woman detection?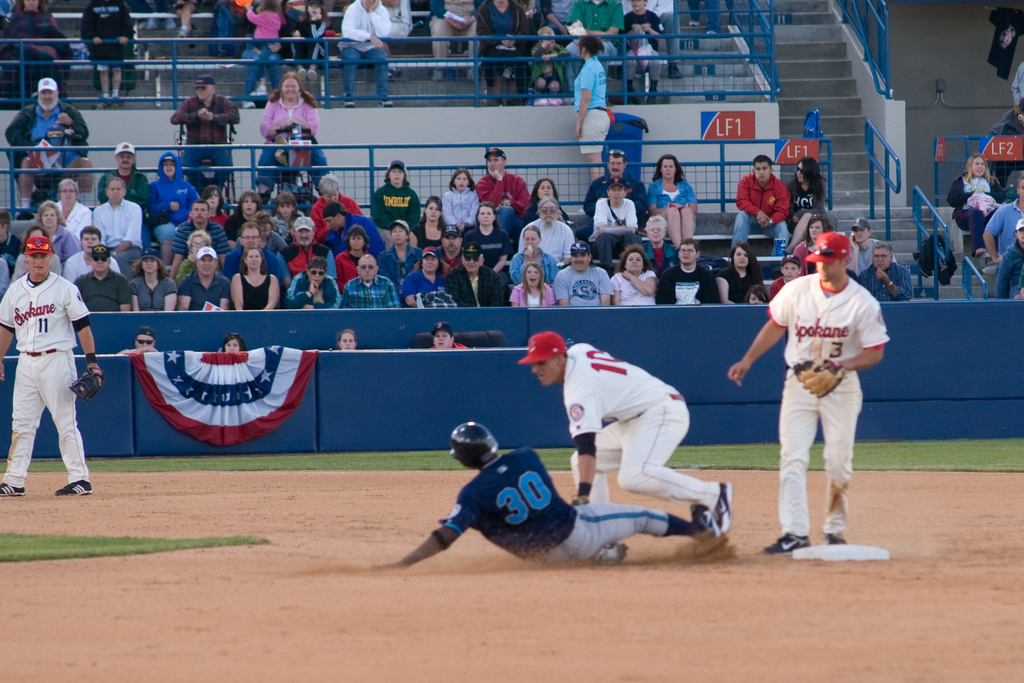
bbox=[219, 334, 244, 354]
